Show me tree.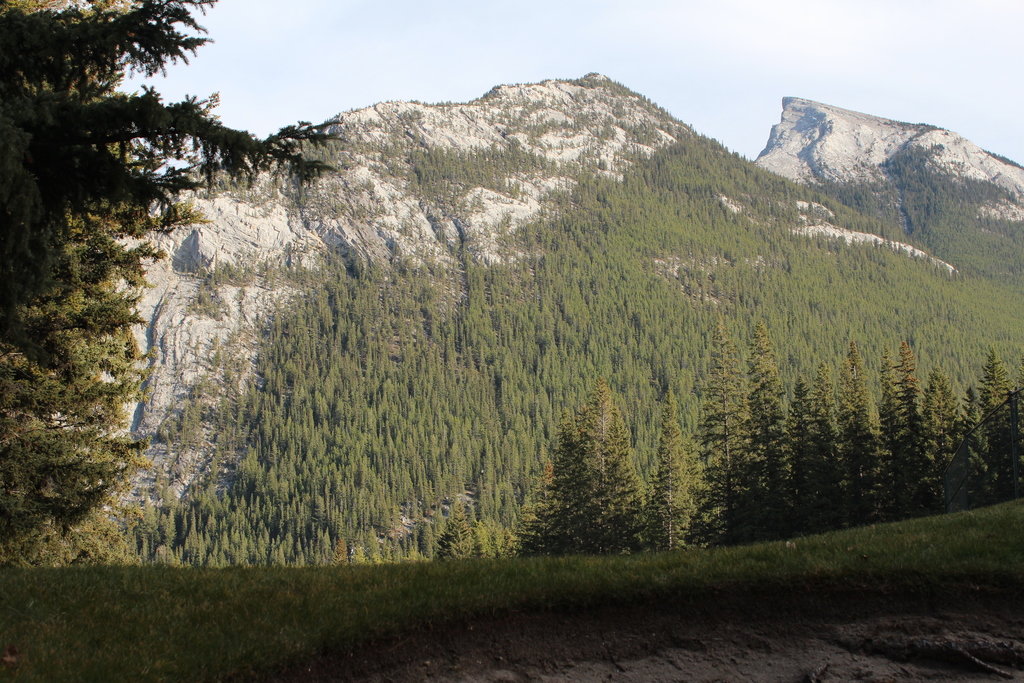
tree is here: <region>536, 404, 648, 555</region>.
